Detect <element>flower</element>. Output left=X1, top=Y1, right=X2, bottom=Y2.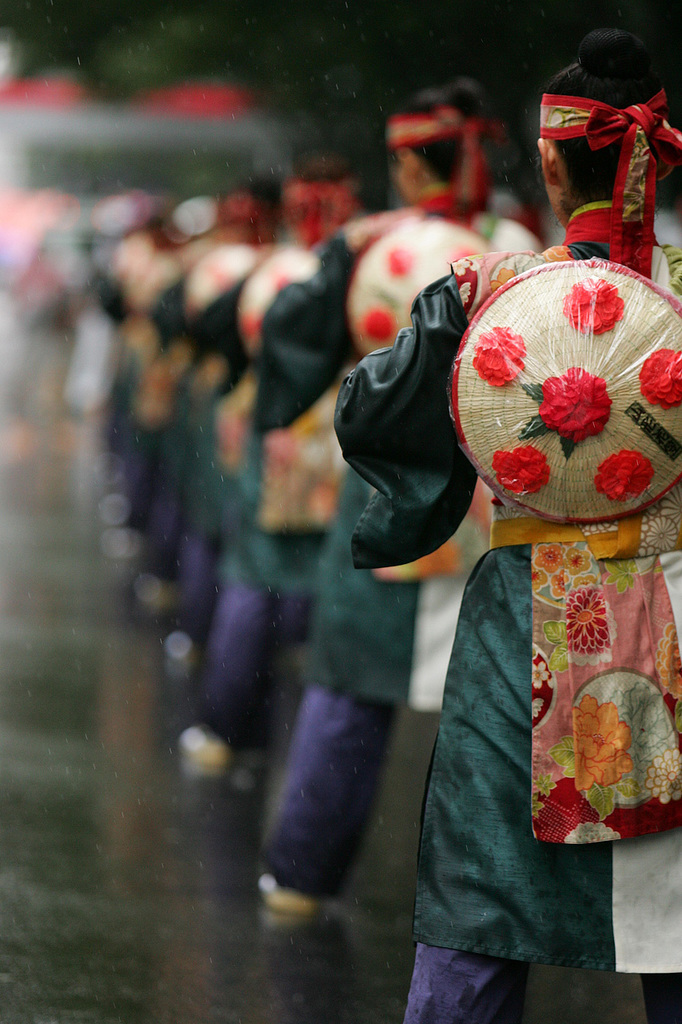
left=492, top=446, right=548, bottom=498.
